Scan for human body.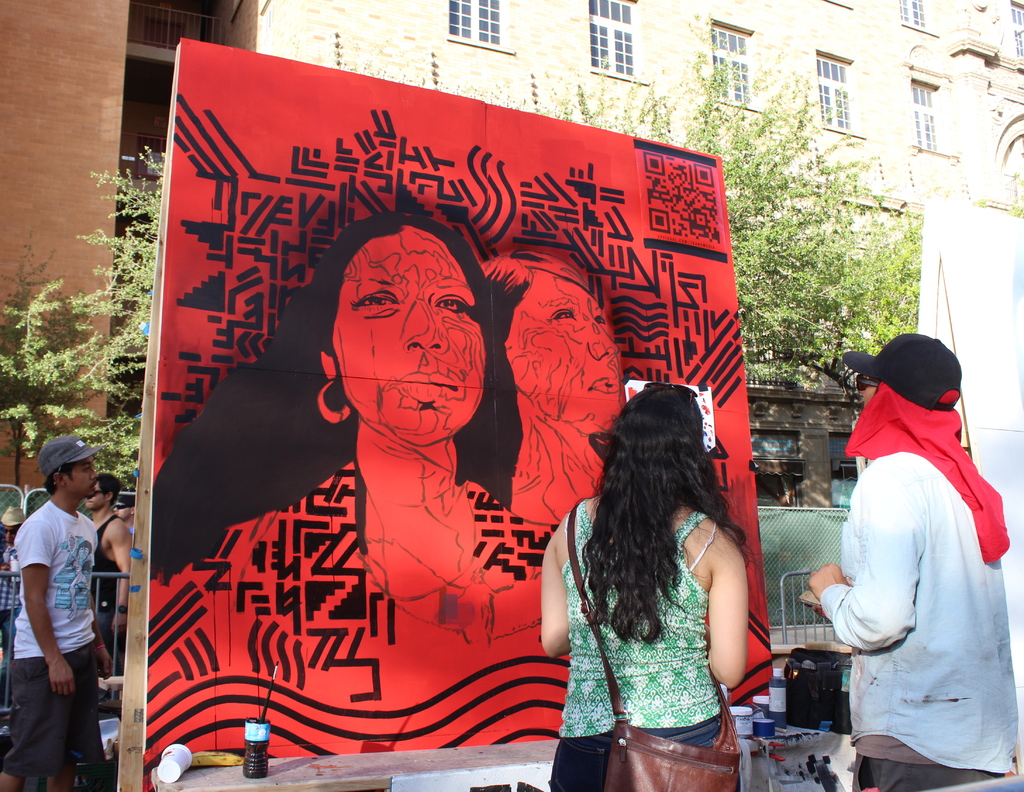
Scan result: 83:473:133:675.
